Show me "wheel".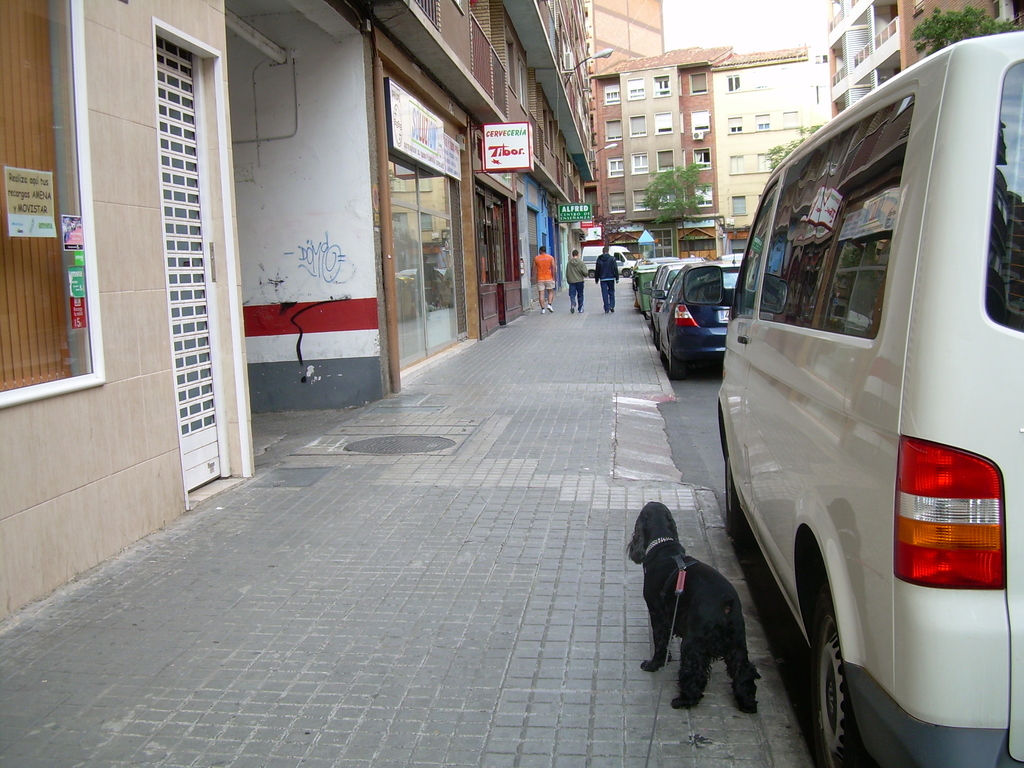
"wheel" is here: box(800, 605, 868, 767).
